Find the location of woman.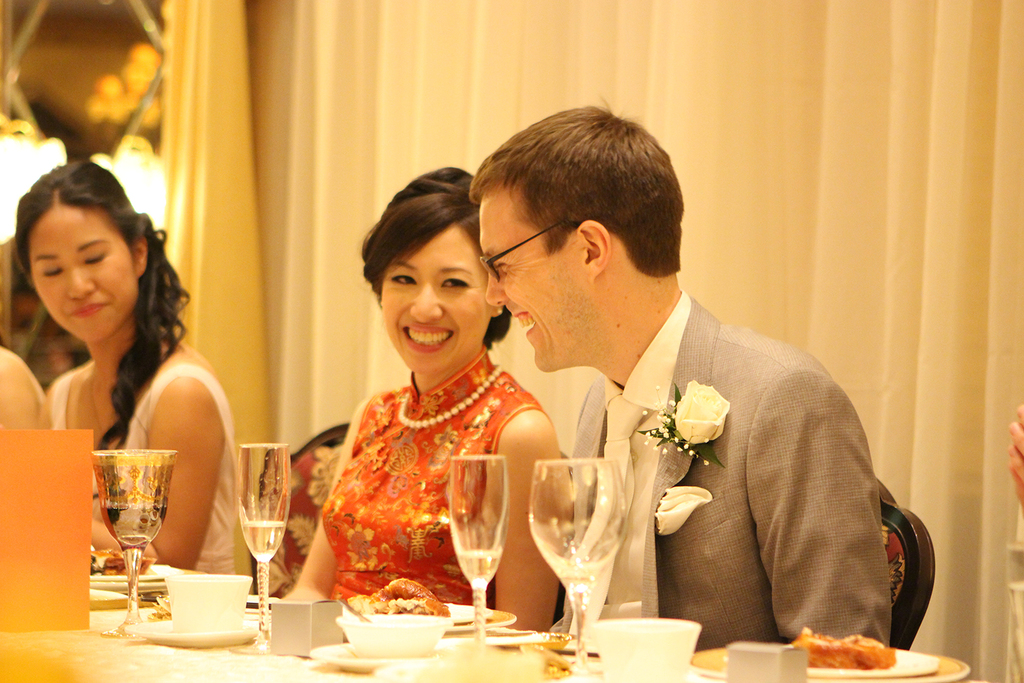
Location: detection(276, 159, 569, 631).
